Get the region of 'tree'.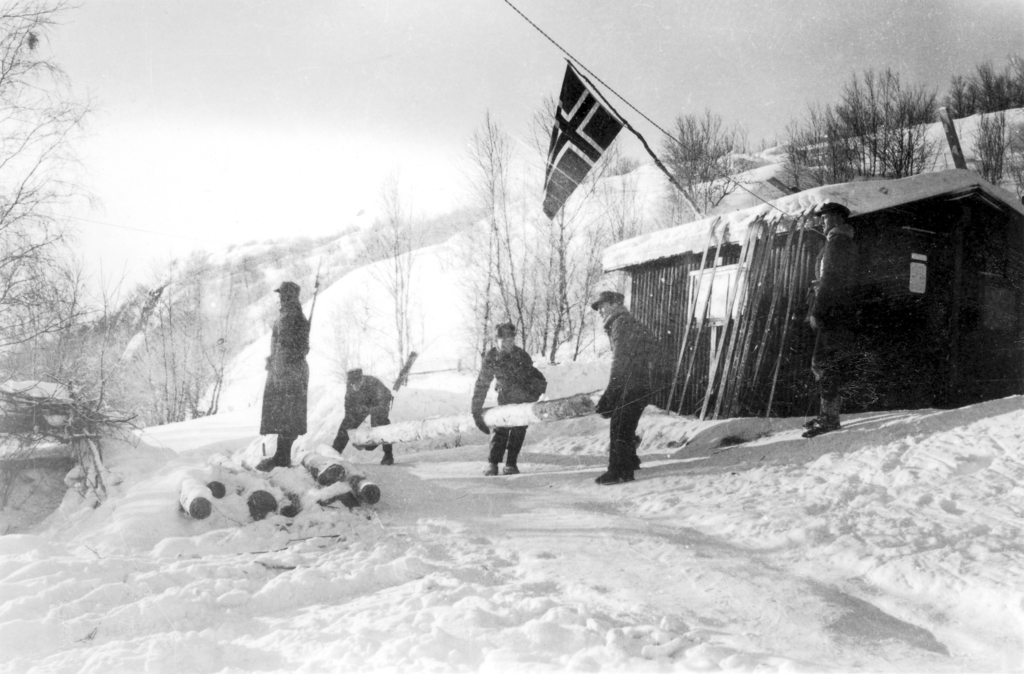
(x1=11, y1=8, x2=113, y2=406).
